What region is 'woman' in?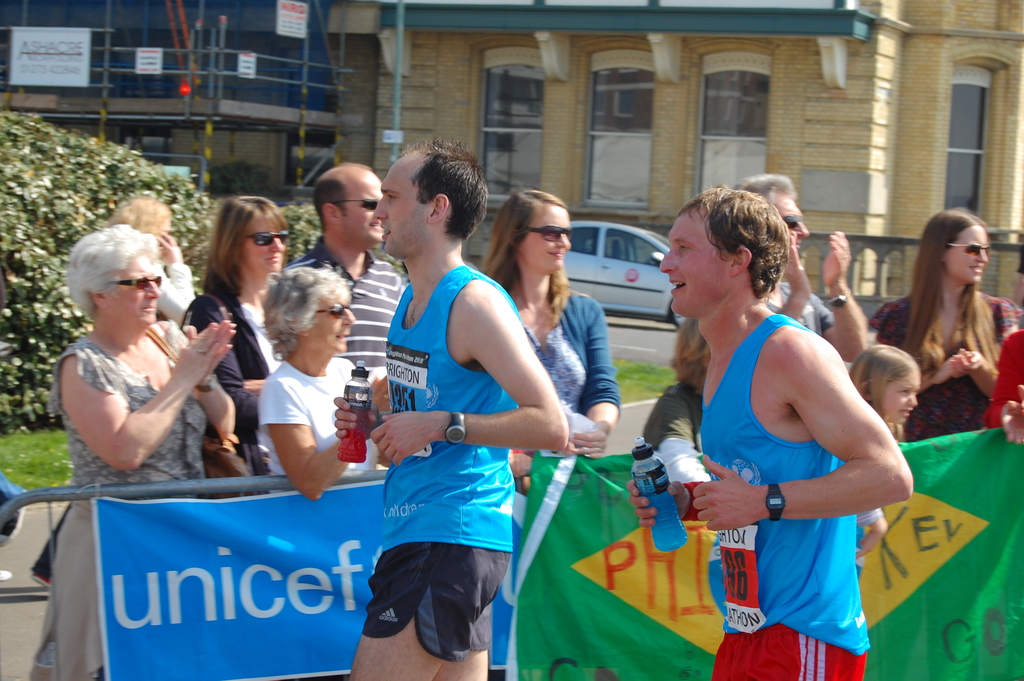
(x1=481, y1=190, x2=620, y2=455).
